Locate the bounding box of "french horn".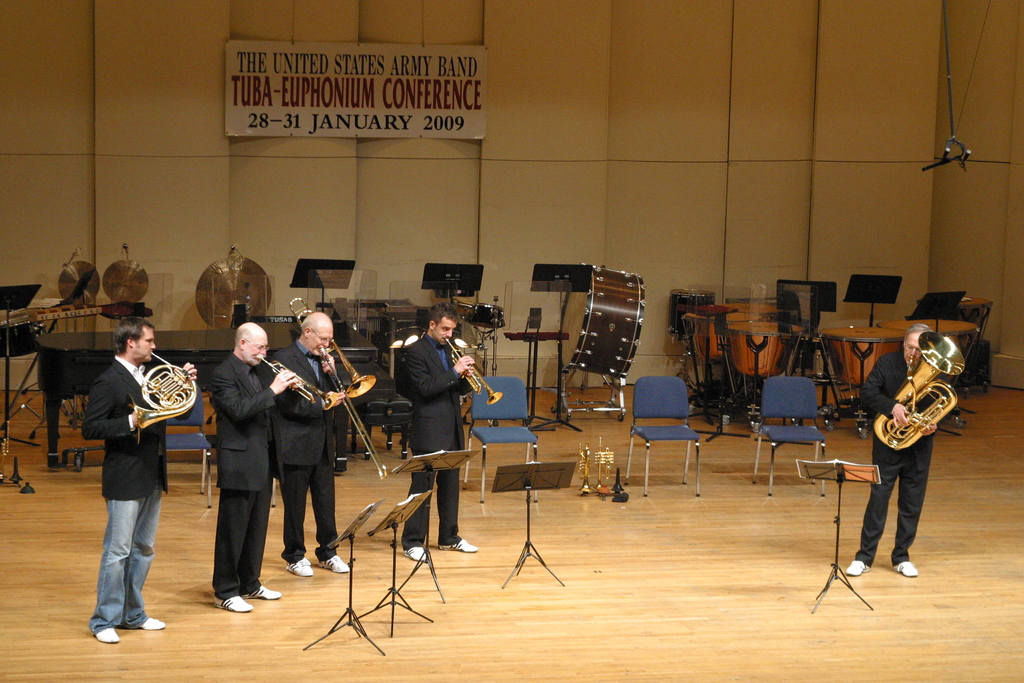
Bounding box: region(252, 354, 342, 413).
